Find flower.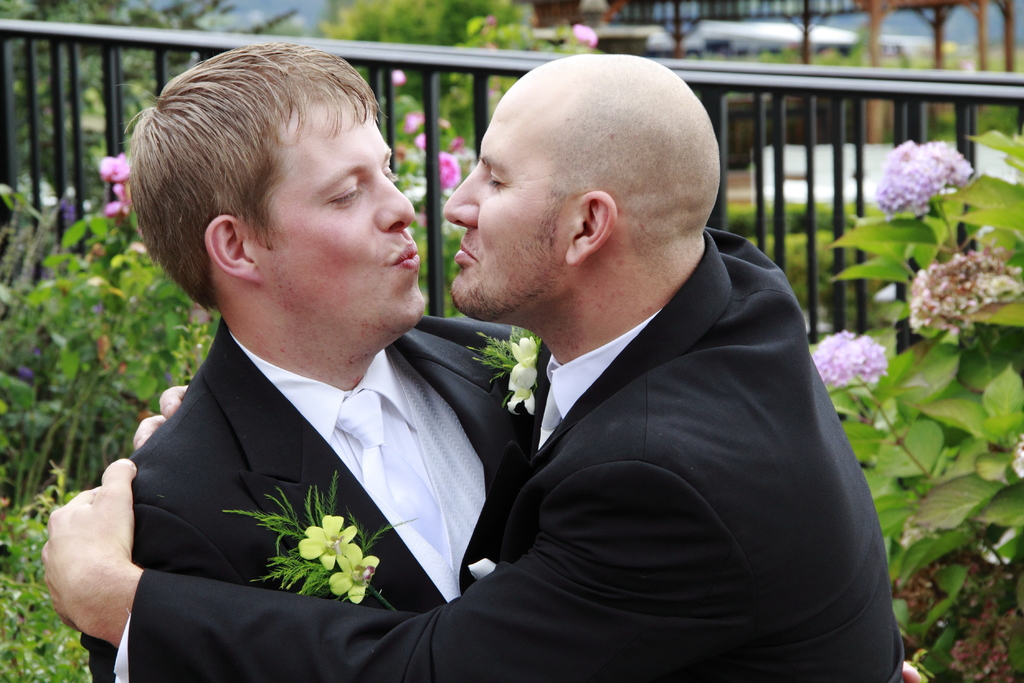
(297,511,357,573).
